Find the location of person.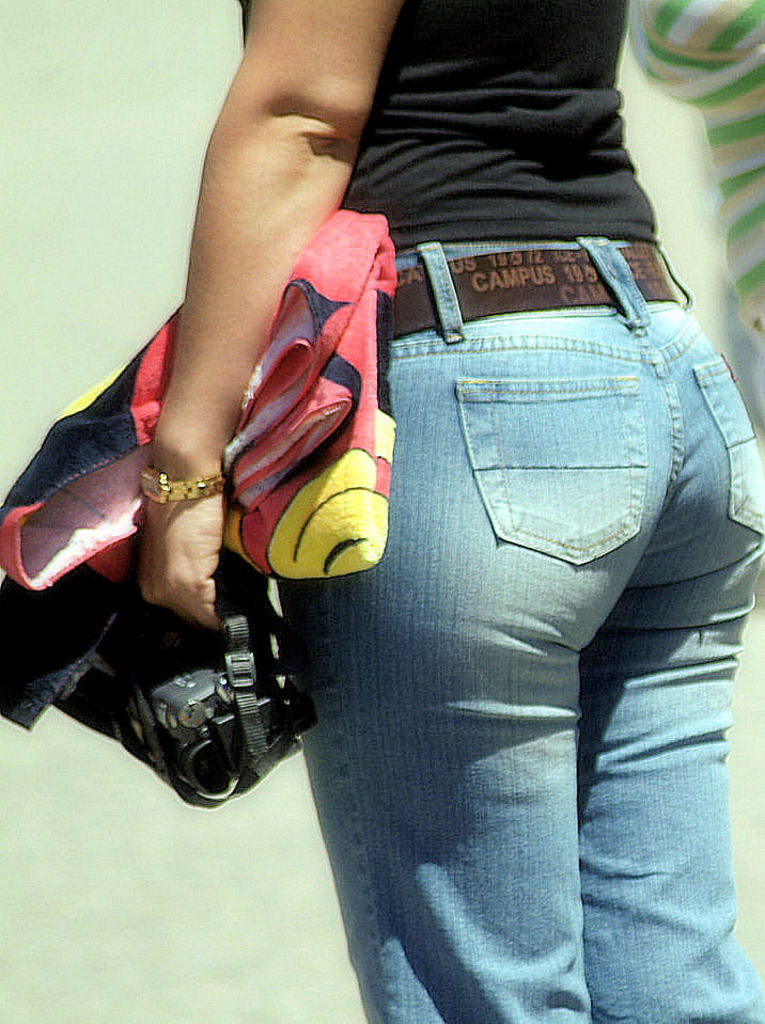
Location: 130, 0, 764, 1023.
